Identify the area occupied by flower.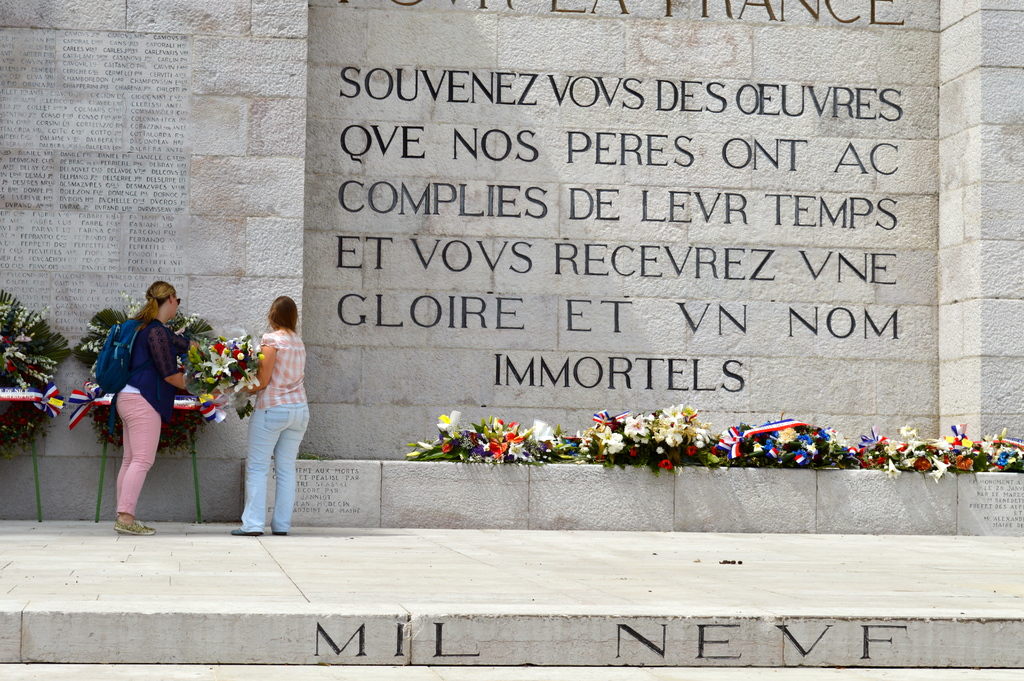
Area: 778 423 797 445.
